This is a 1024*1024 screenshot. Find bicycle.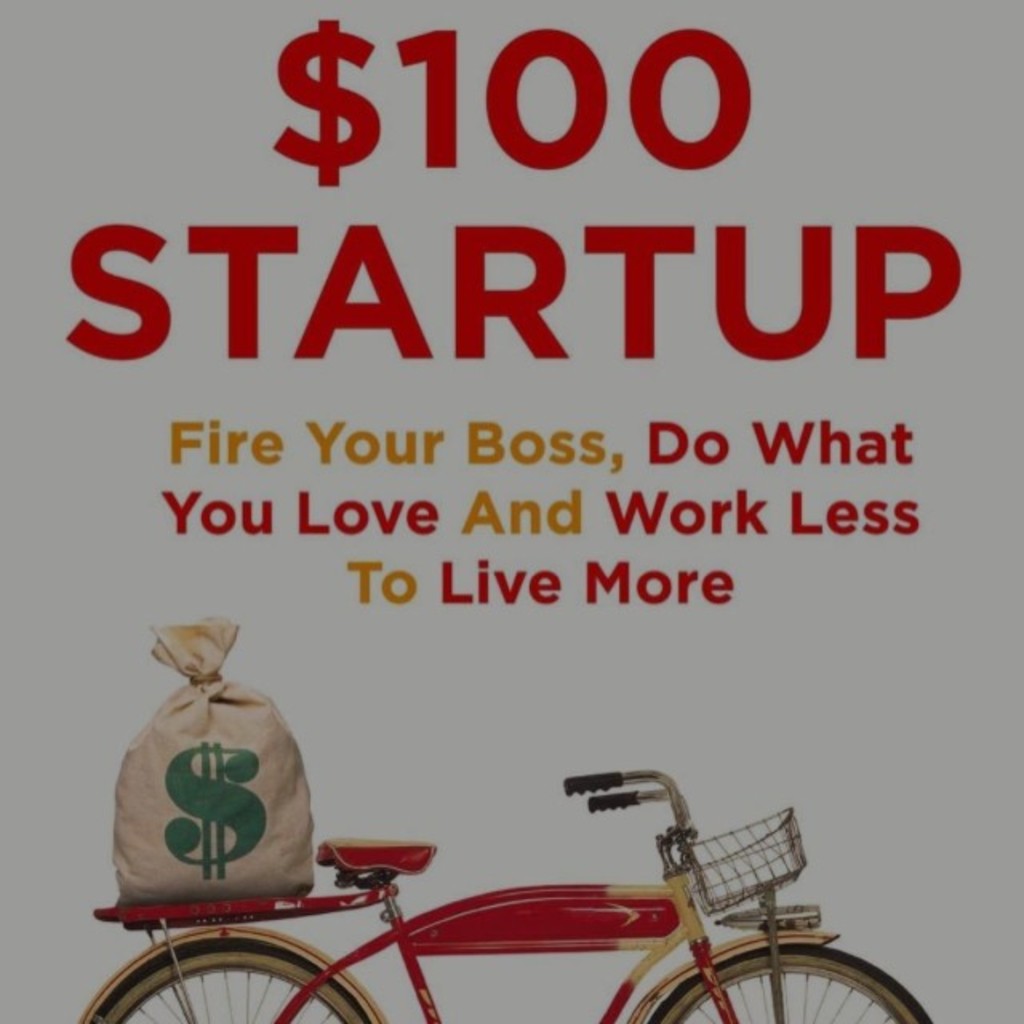
Bounding box: locate(64, 749, 958, 1023).
